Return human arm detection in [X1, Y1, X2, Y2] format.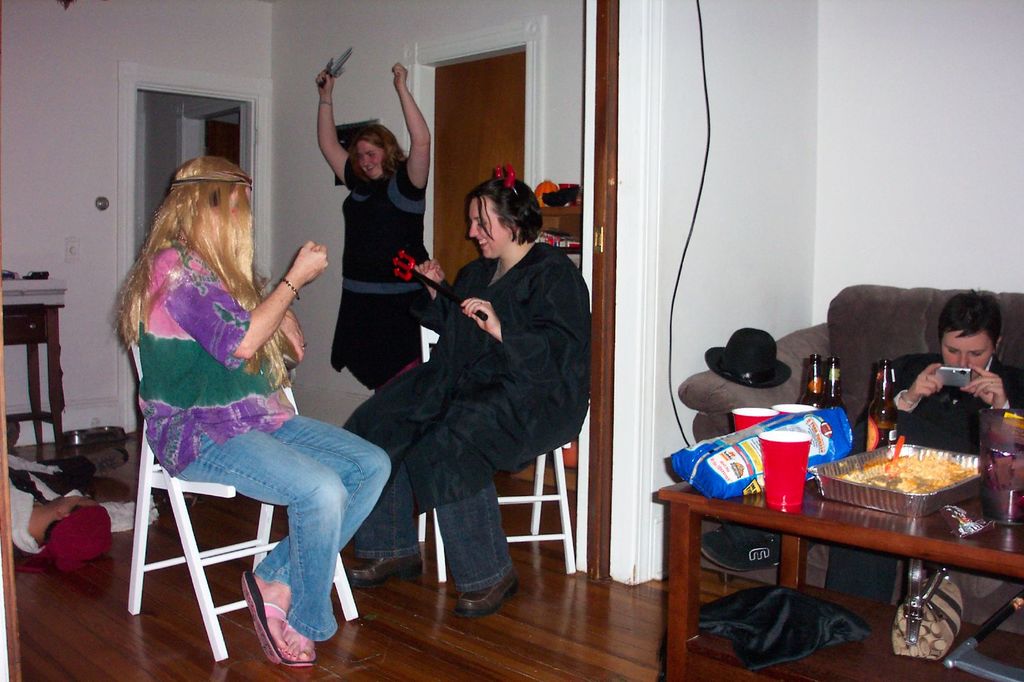
[292, 63, 349, 187].
